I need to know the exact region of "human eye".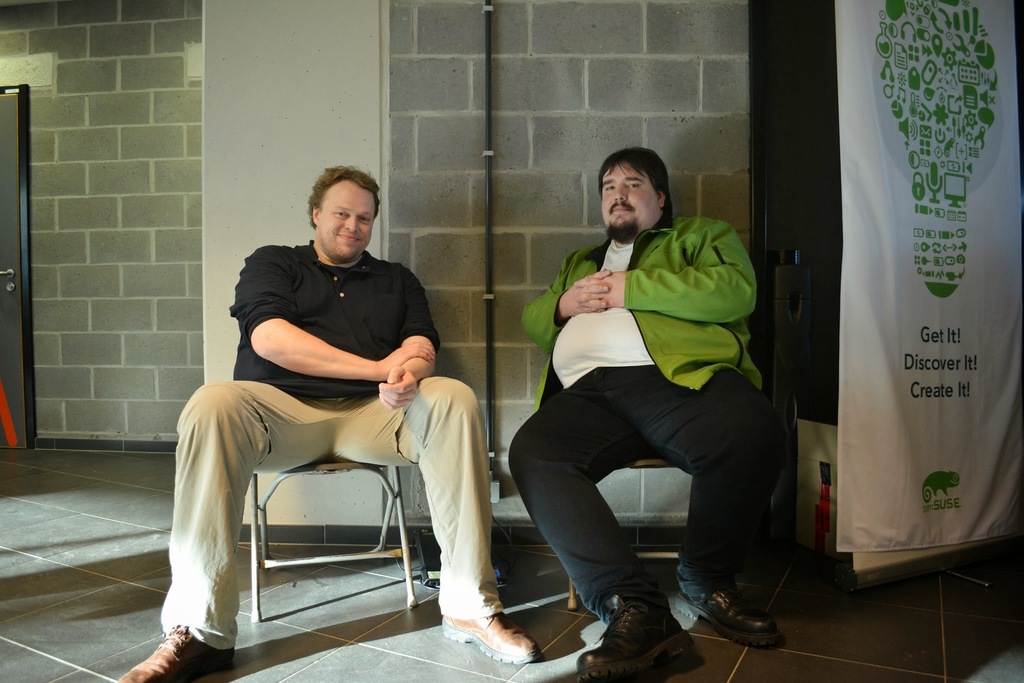
Region: bbox=[598, 179, 619, 193].
